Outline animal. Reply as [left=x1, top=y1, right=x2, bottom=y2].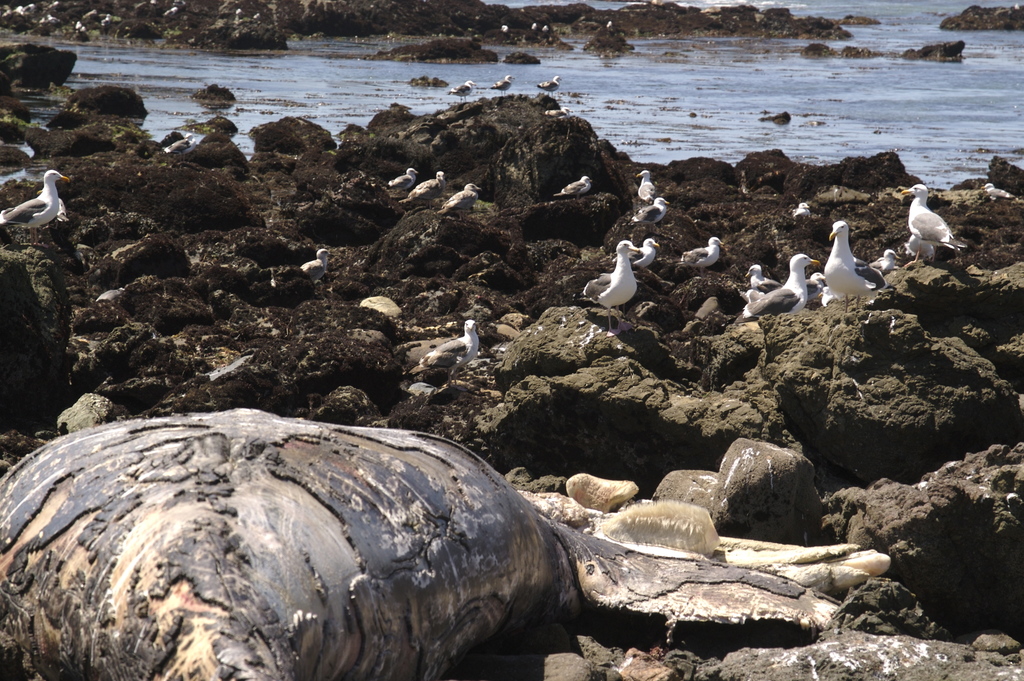
[left=405, top=316, right=480, bottom=390].
